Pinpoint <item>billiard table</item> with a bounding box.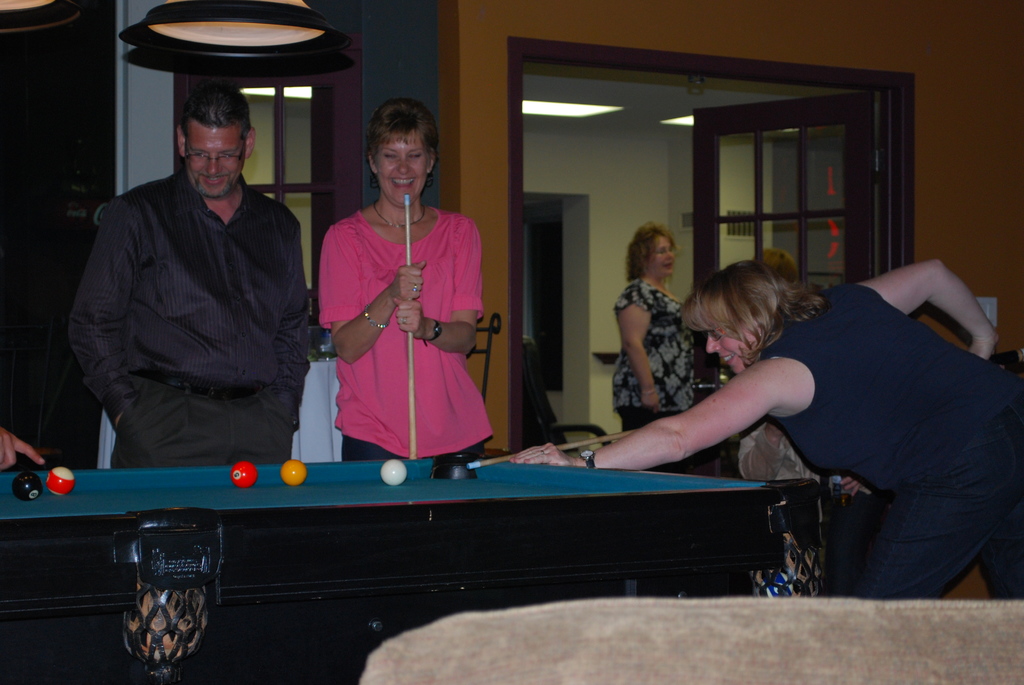
(left=0, top=453, right=823, bottom=684).
